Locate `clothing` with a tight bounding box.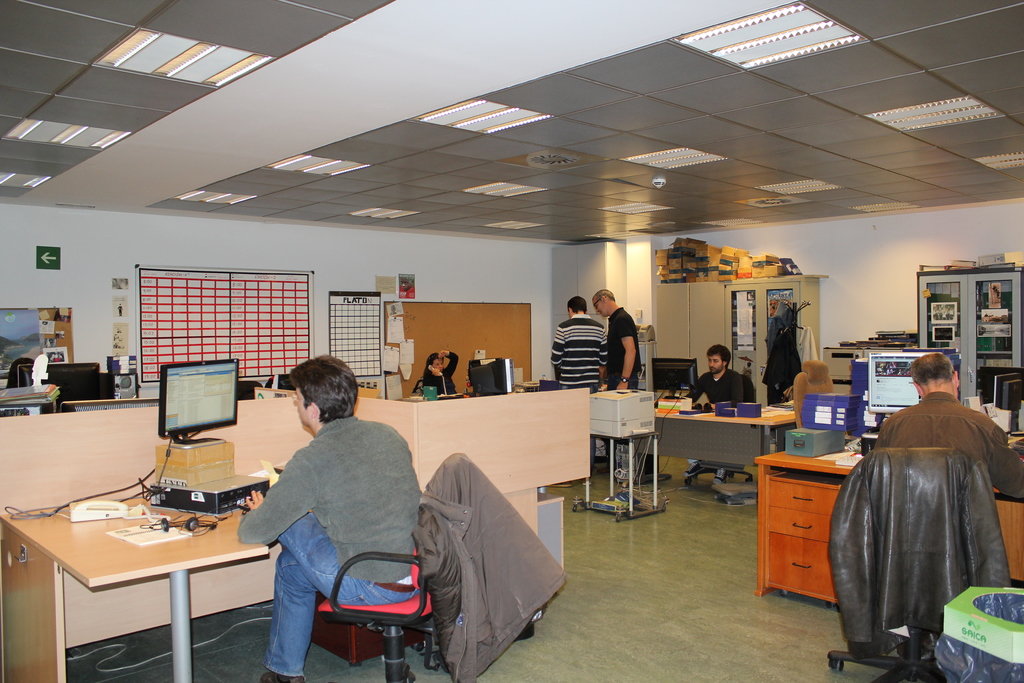
{"x1": 684, "y1": 363, "x2": 744, "y2": 461}.
